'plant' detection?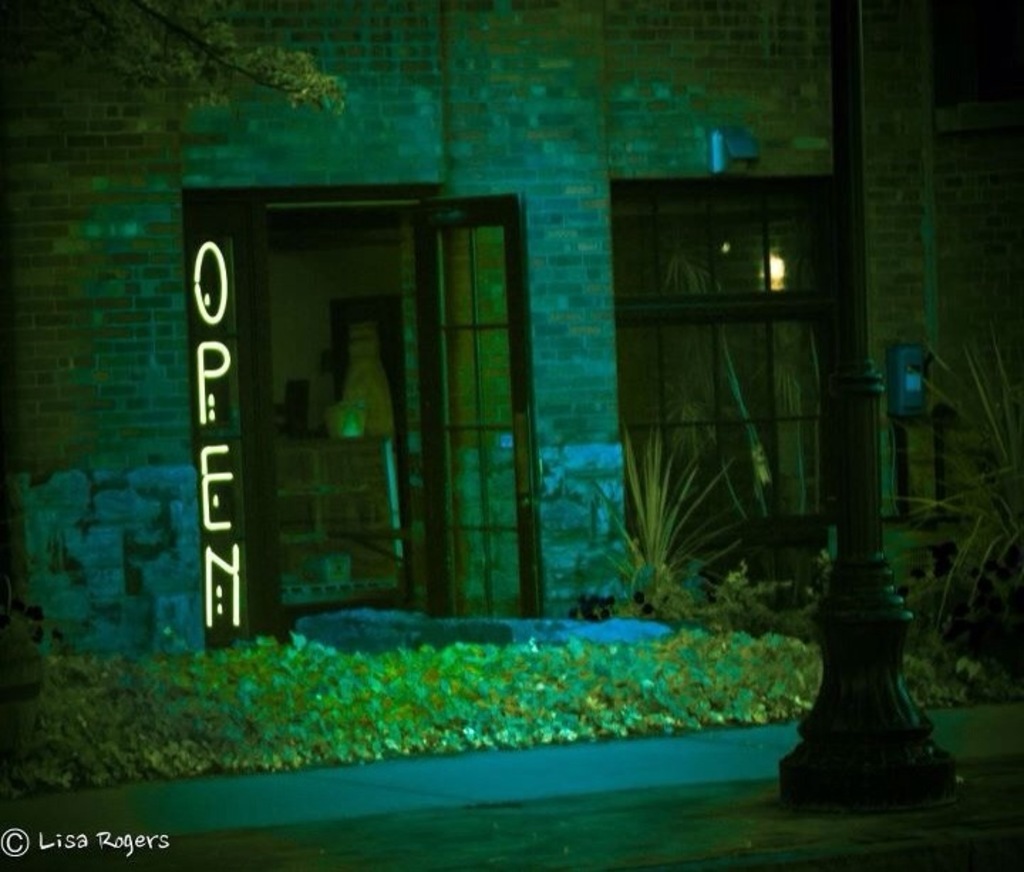
<box>613,421,779,633</box>
